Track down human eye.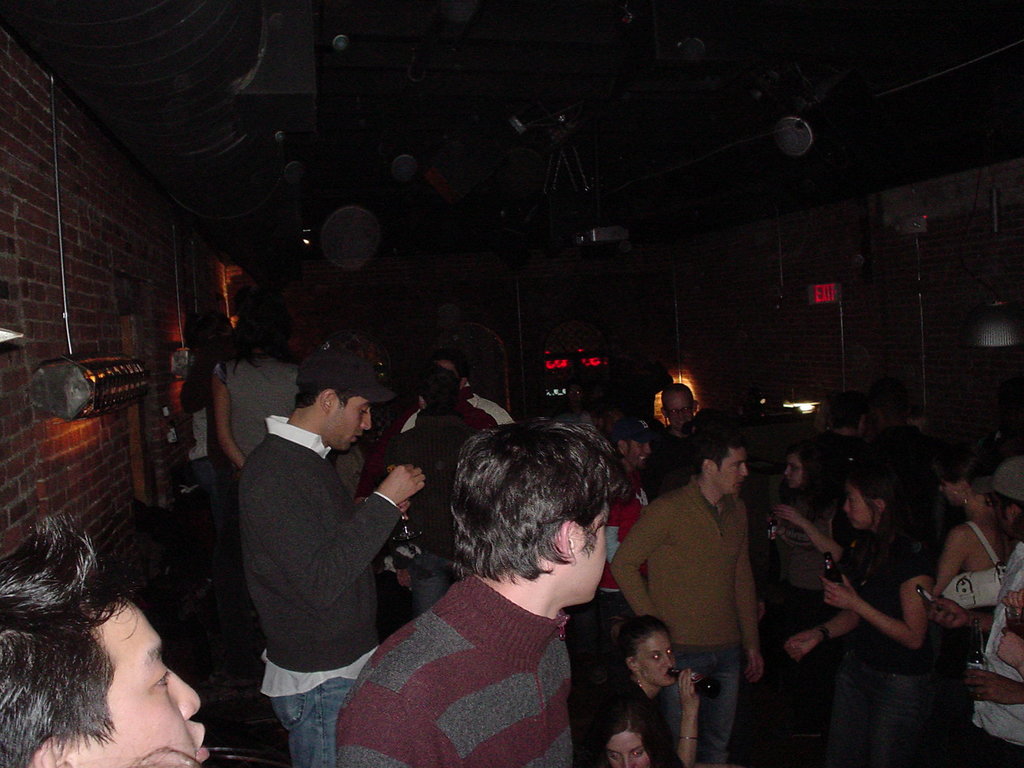
Tracked to rect(143, 667, 172, 694).
